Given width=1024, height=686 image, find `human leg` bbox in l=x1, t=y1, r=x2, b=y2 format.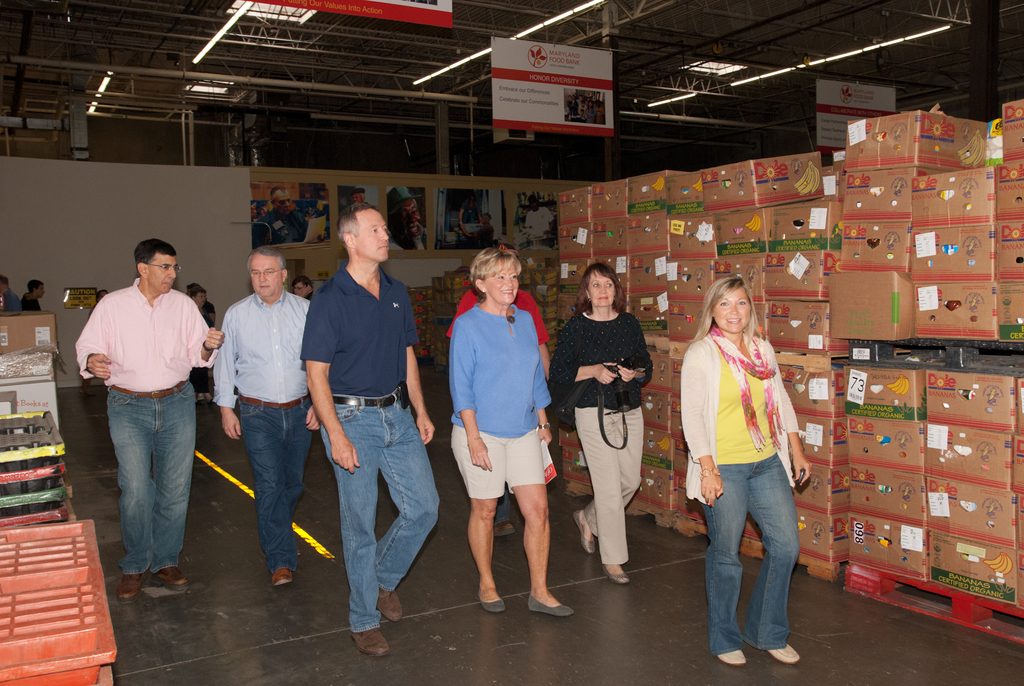
l=320, t=394, r=383, b=658.
